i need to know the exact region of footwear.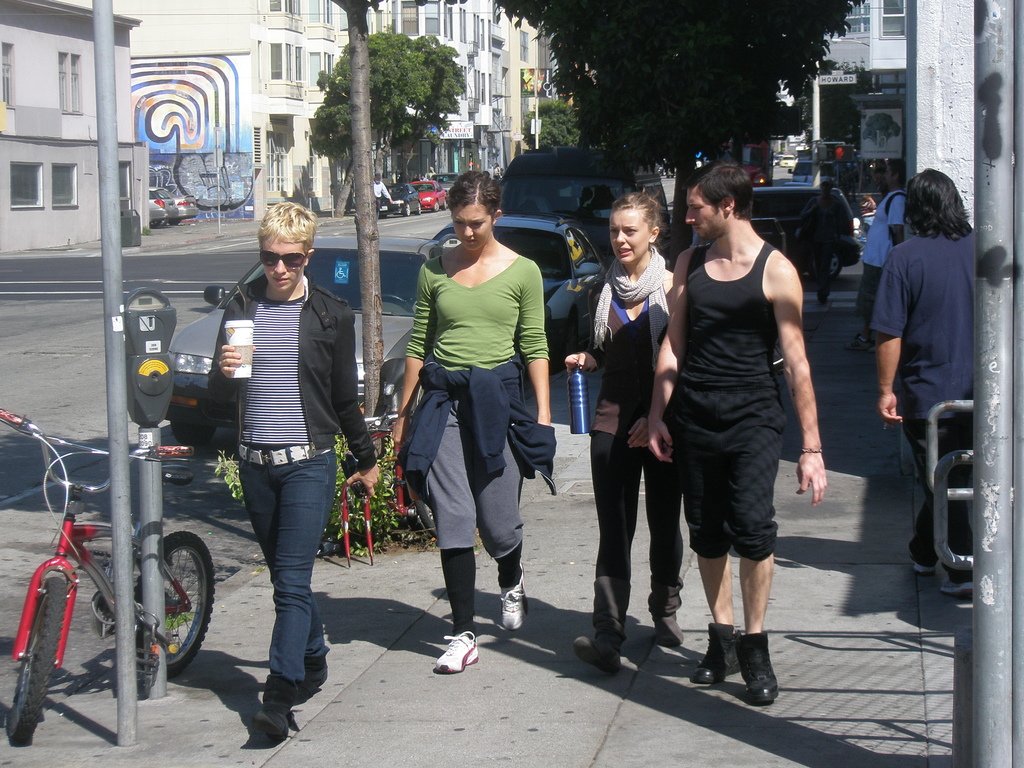
Region: Rect(648, 580, 684, 646).
